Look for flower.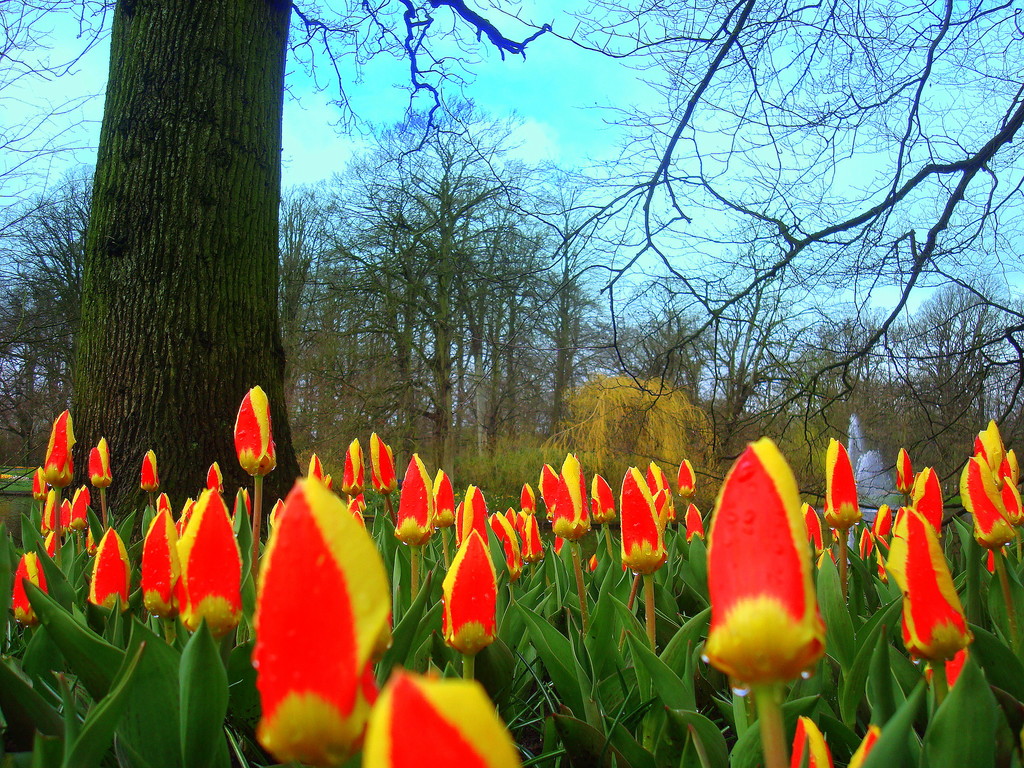
Found: BBox(8, 550, 57, 625).
